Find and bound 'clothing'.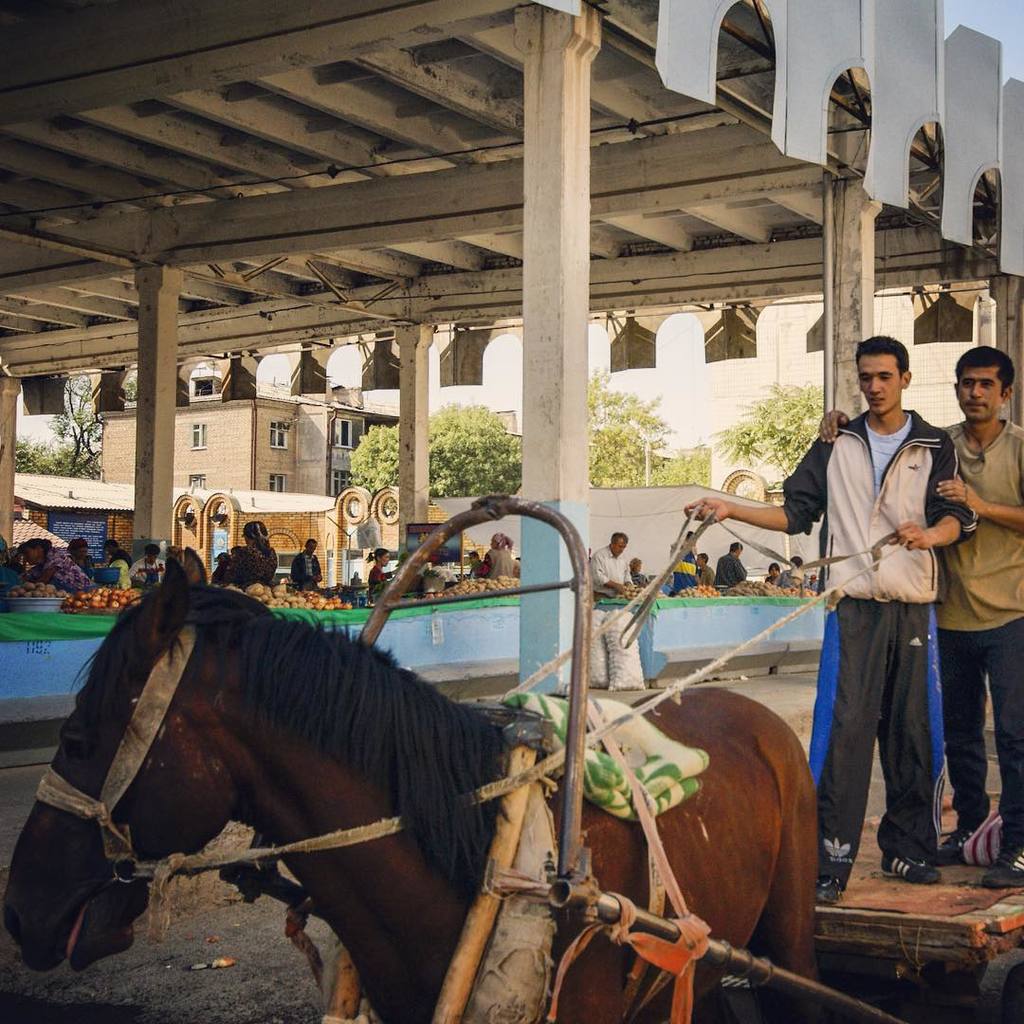
Bound: rect(288, 550, 323, 589).
